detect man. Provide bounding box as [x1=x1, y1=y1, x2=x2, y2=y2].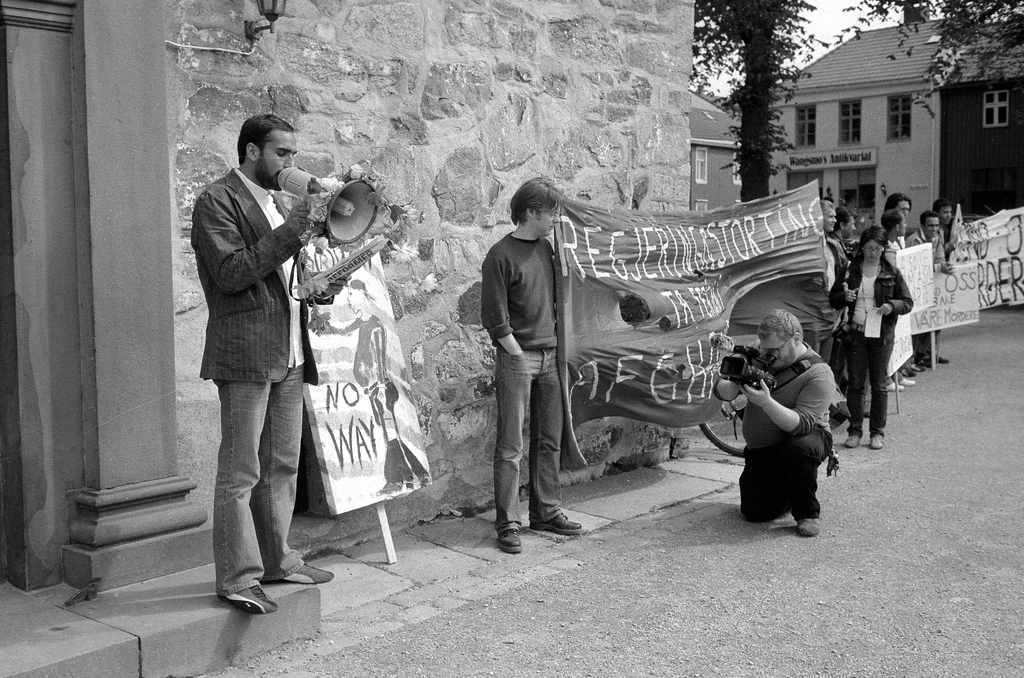
[x1=481, y1=177, x2=588, y2=553].
